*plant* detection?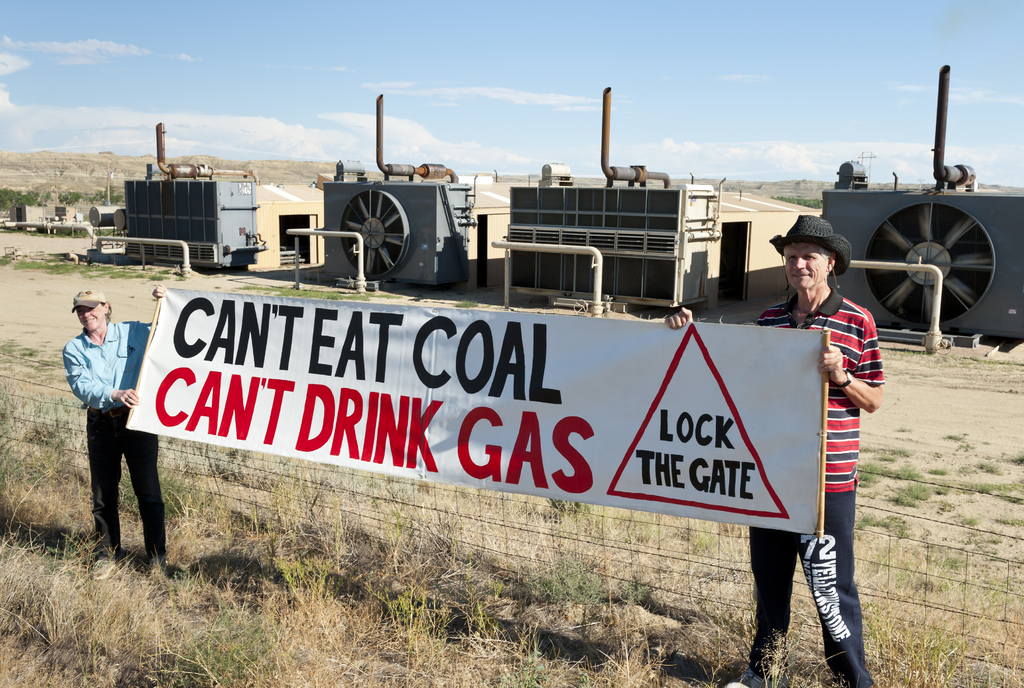
<bbox>961, 512, 984, 528</bbox>
